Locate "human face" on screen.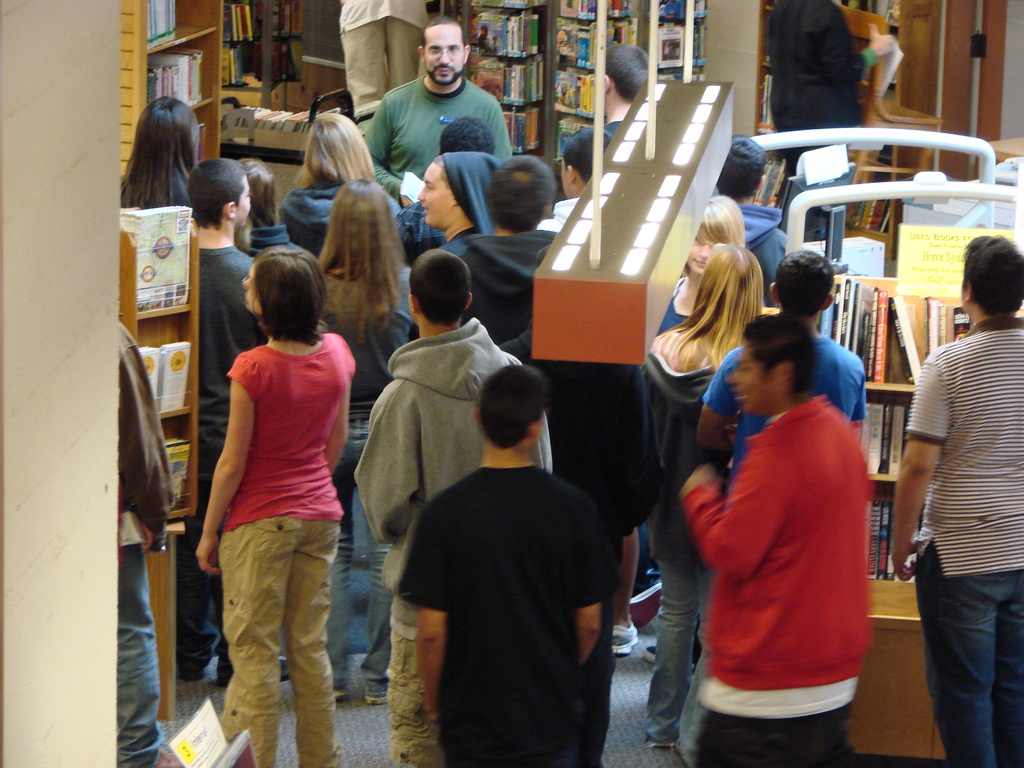
On screen at bbox=(423, 25, 465, 83).
